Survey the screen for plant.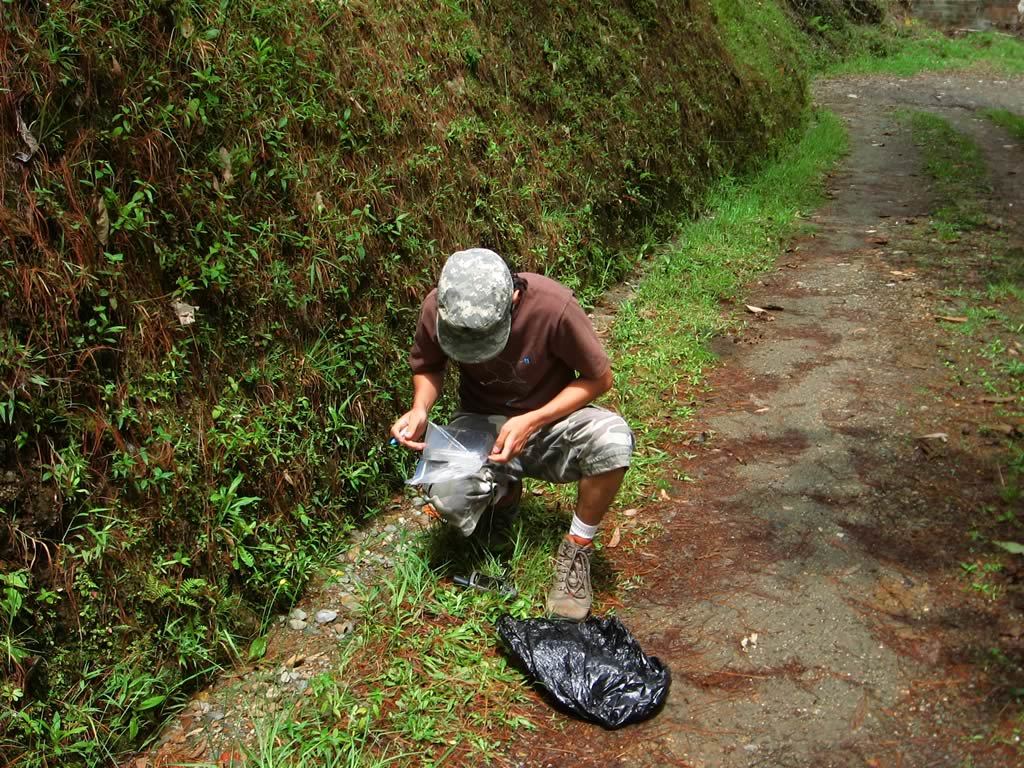
Survey found: pyautogui.locateOnScreen(0, 705, 94, 767).
